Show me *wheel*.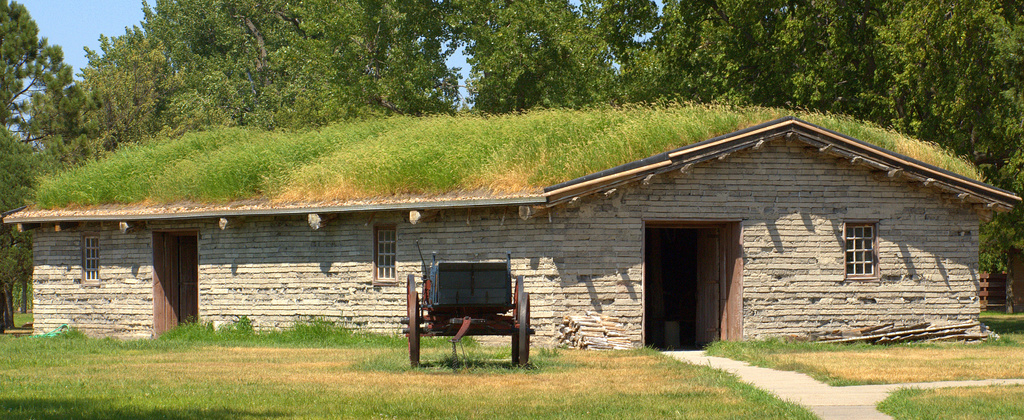
*wheel* is here: select_region(515, 279, 524, 362).
